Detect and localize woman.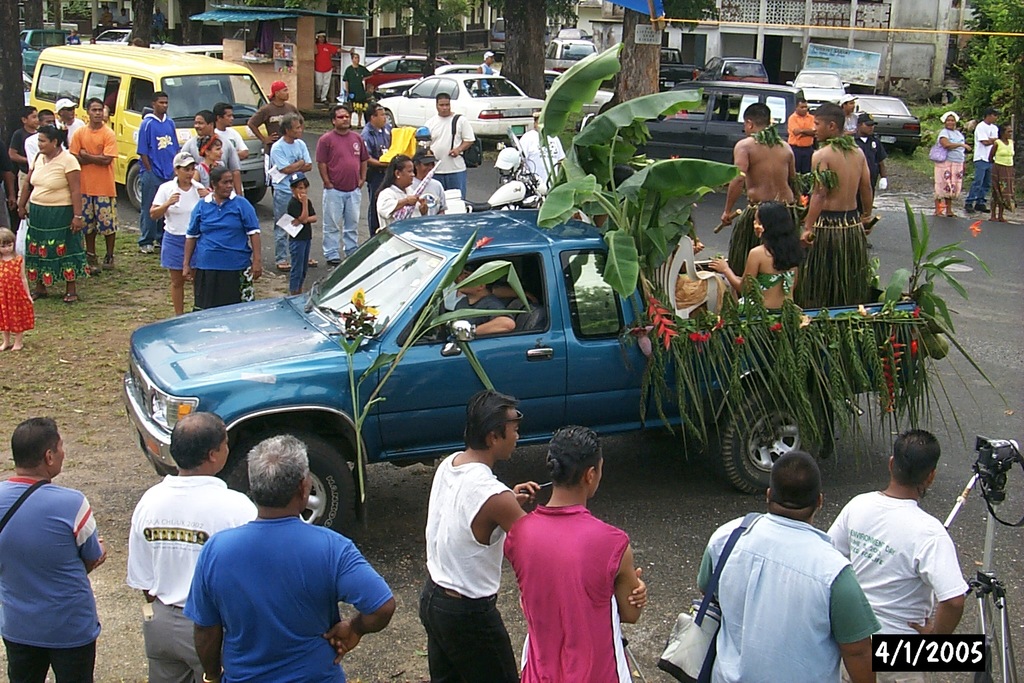
Localized at 151:149:211:315.
